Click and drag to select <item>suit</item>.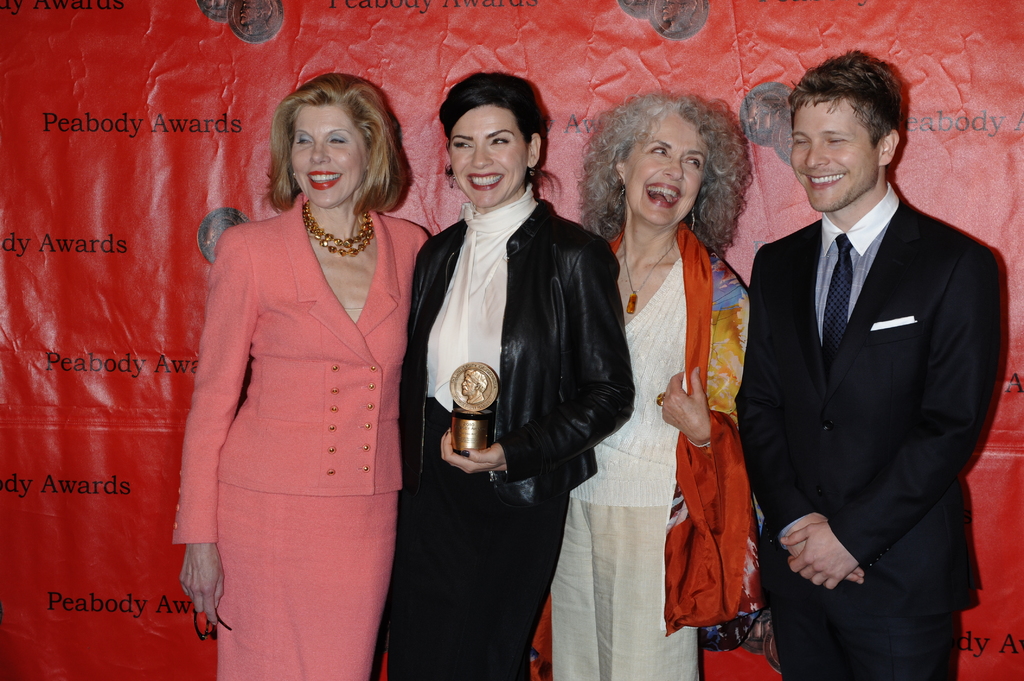
Selection: bbox=[733, 198, 998, 617].
